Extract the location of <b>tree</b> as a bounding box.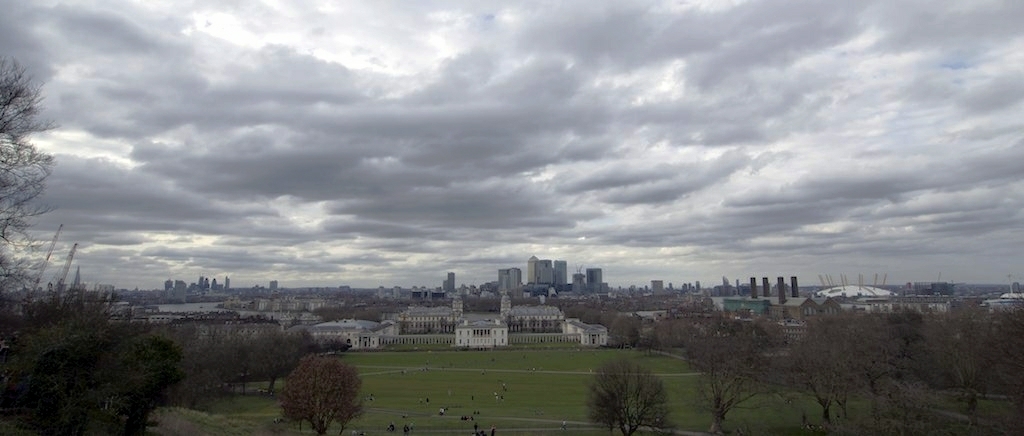
(x1=271, y1=343, x2=358, y2=426).
